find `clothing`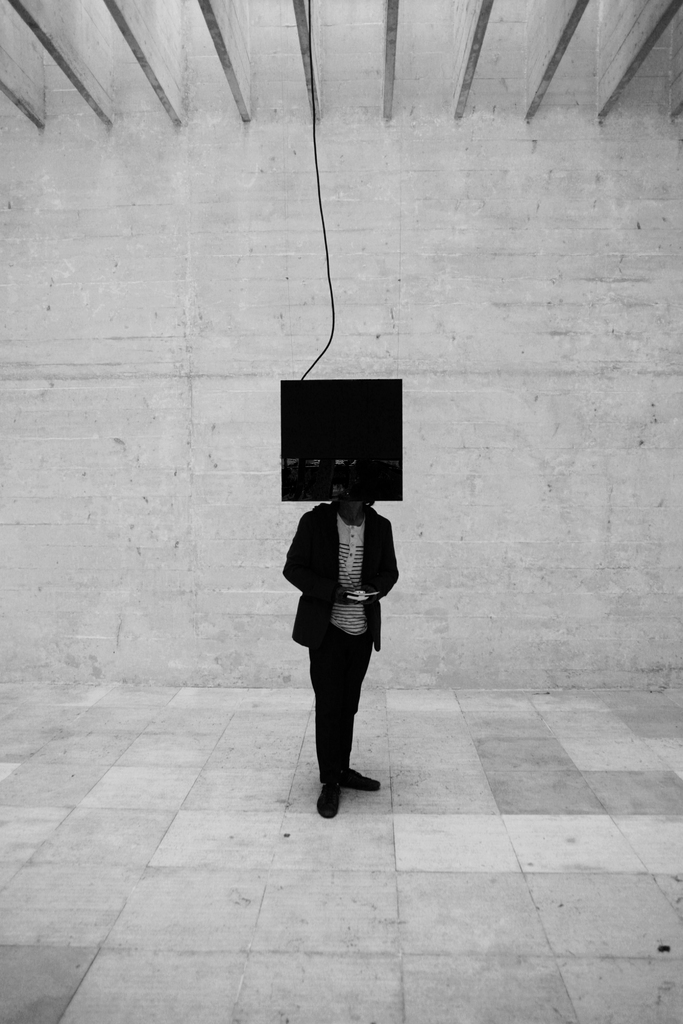
pyautogui.locateOnScreen(281, 509, 399, 789)
